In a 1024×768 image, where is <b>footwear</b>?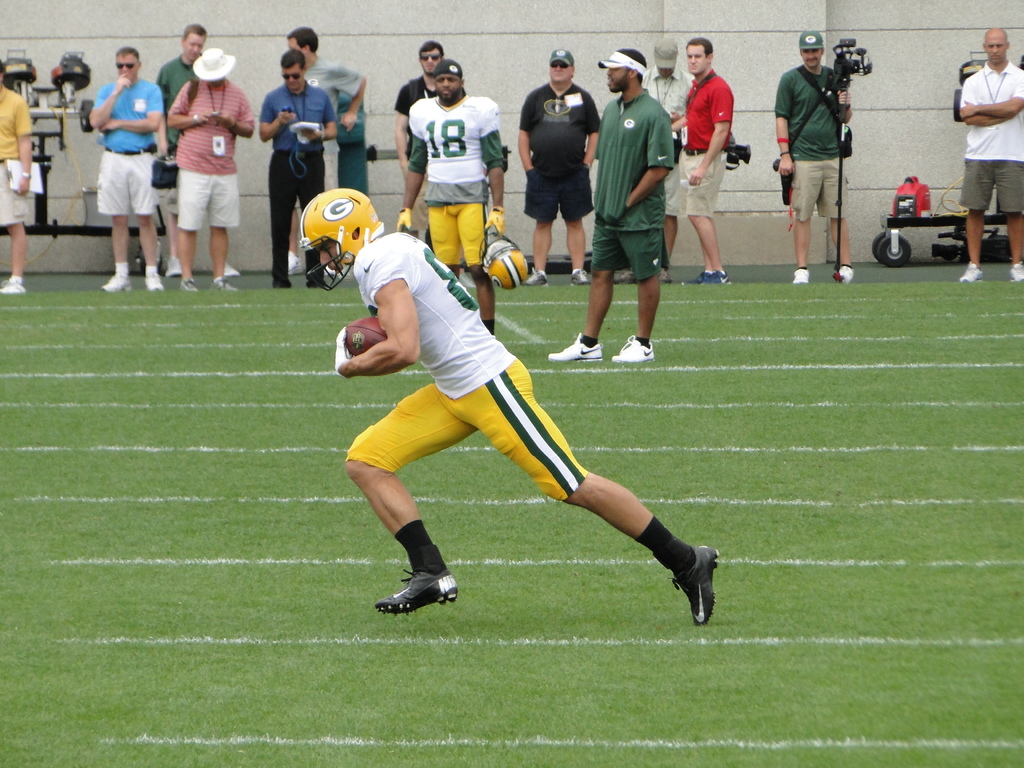
[136, 275, 161, 289].
